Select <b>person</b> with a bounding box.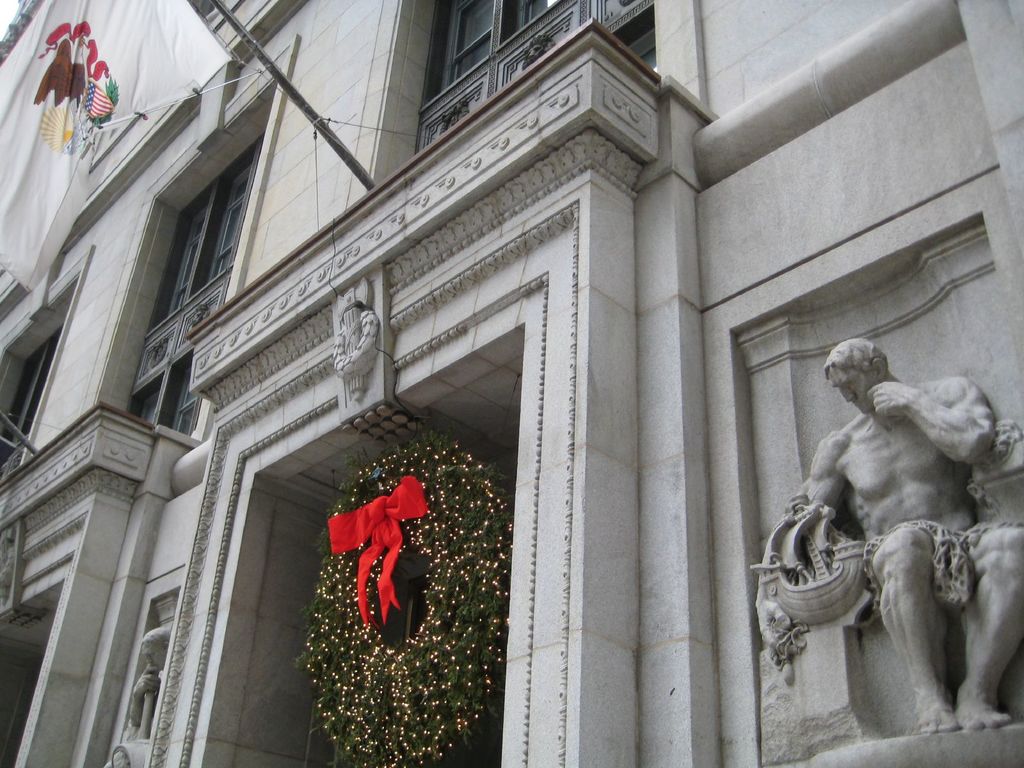
x1=128, y1=627, x2=170, y2=740.
